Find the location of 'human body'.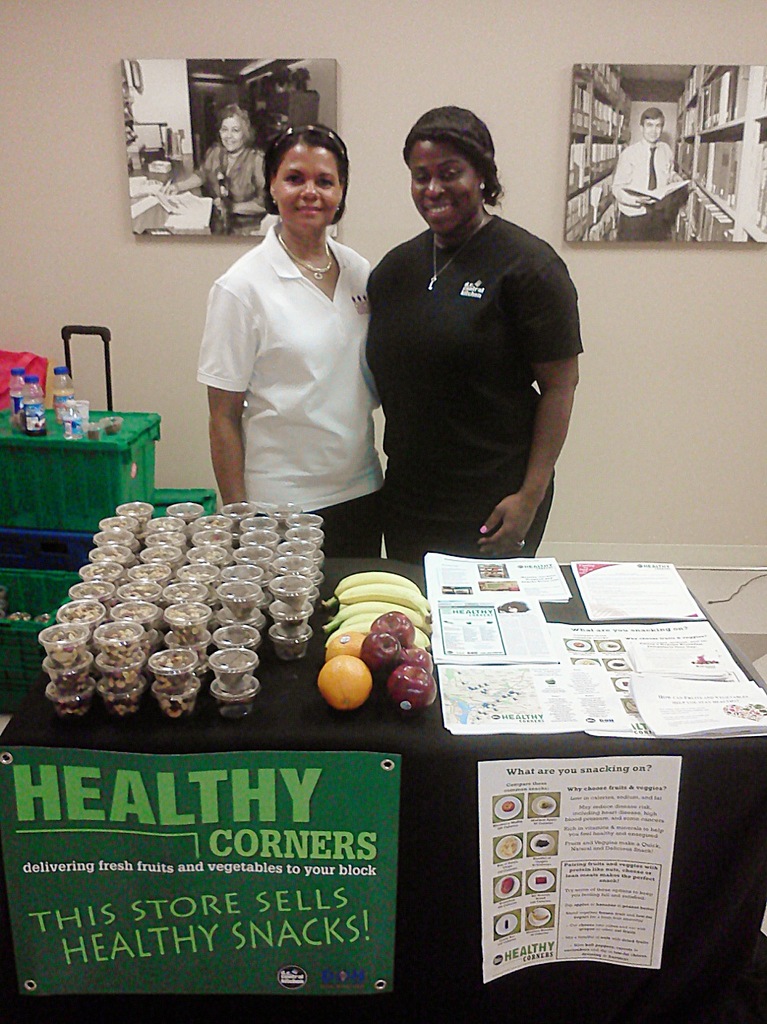
Location: 357 192 597 559.
